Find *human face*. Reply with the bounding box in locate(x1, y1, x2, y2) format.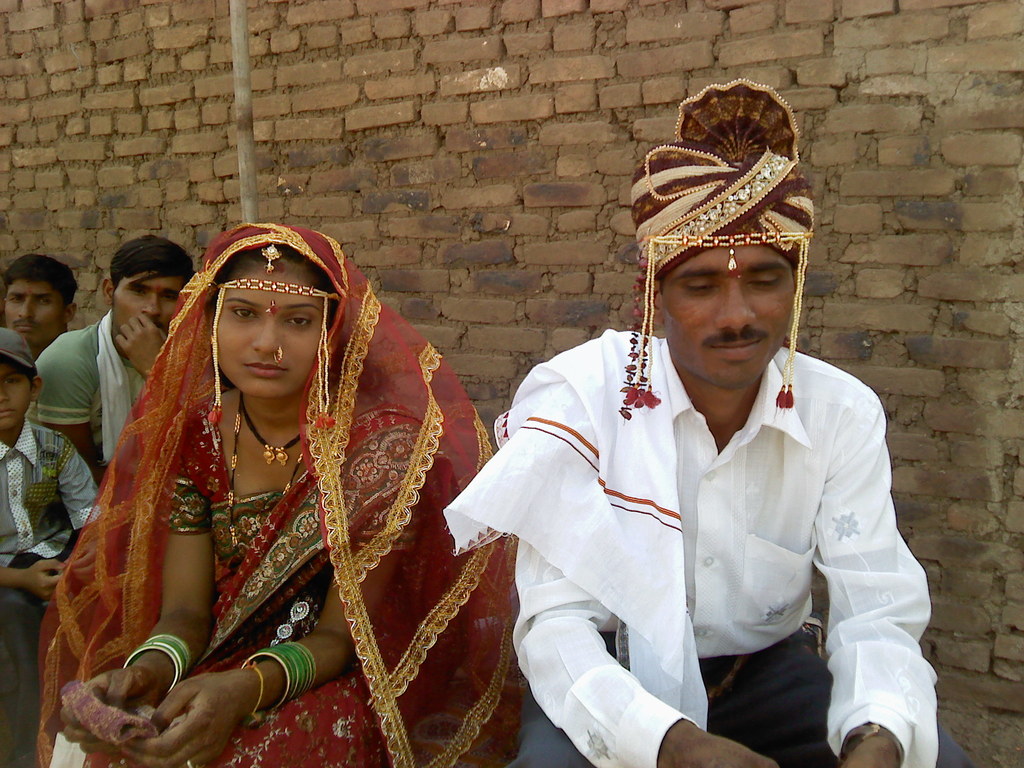
locate(116, 271, 184, 333).
